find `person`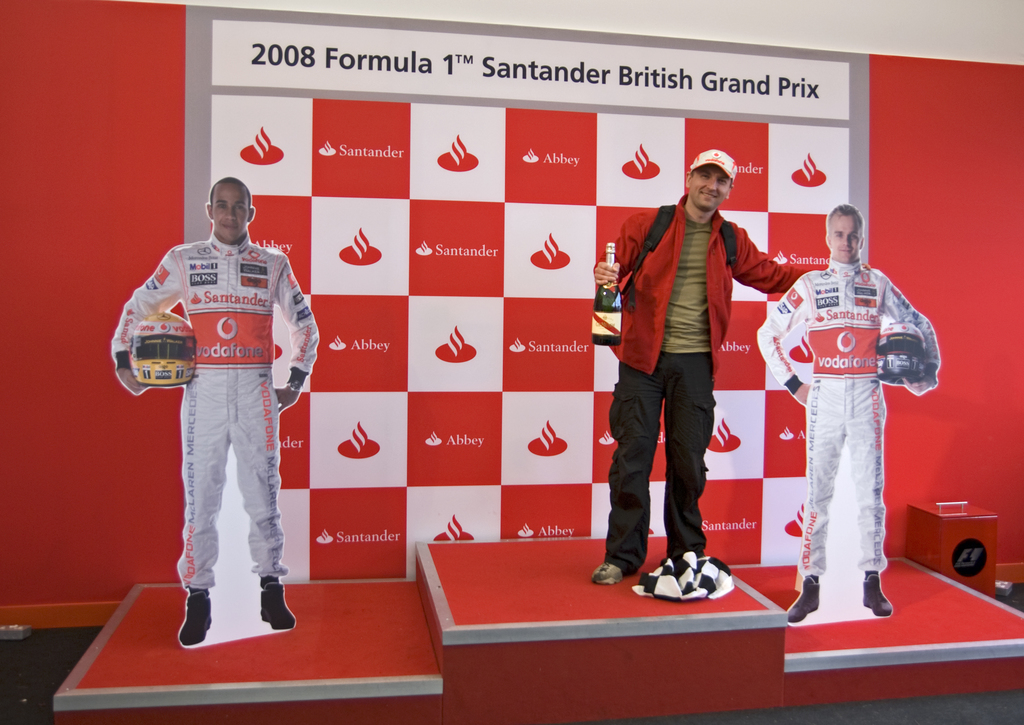
(x1=111, y1=173, x2=320, y2=644)
